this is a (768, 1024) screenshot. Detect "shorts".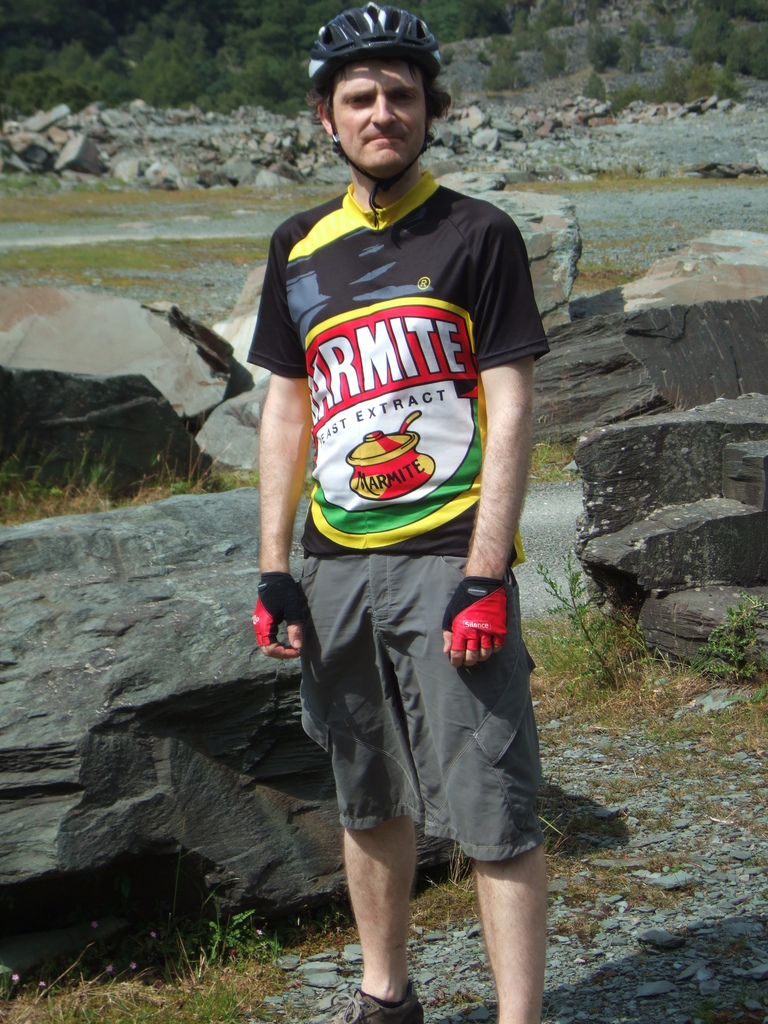
detection(287, 559, 564, 851).
